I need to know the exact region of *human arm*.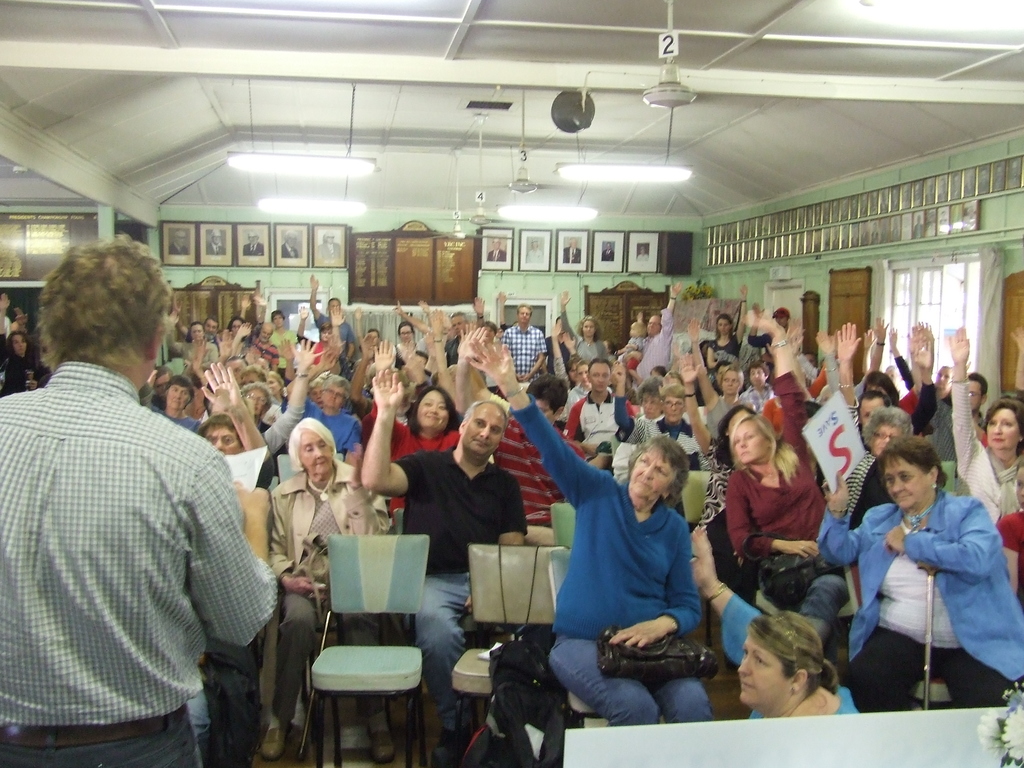
Region: {"x1": 914, "y1": 327, "x2": 936, "y2": 429}.
